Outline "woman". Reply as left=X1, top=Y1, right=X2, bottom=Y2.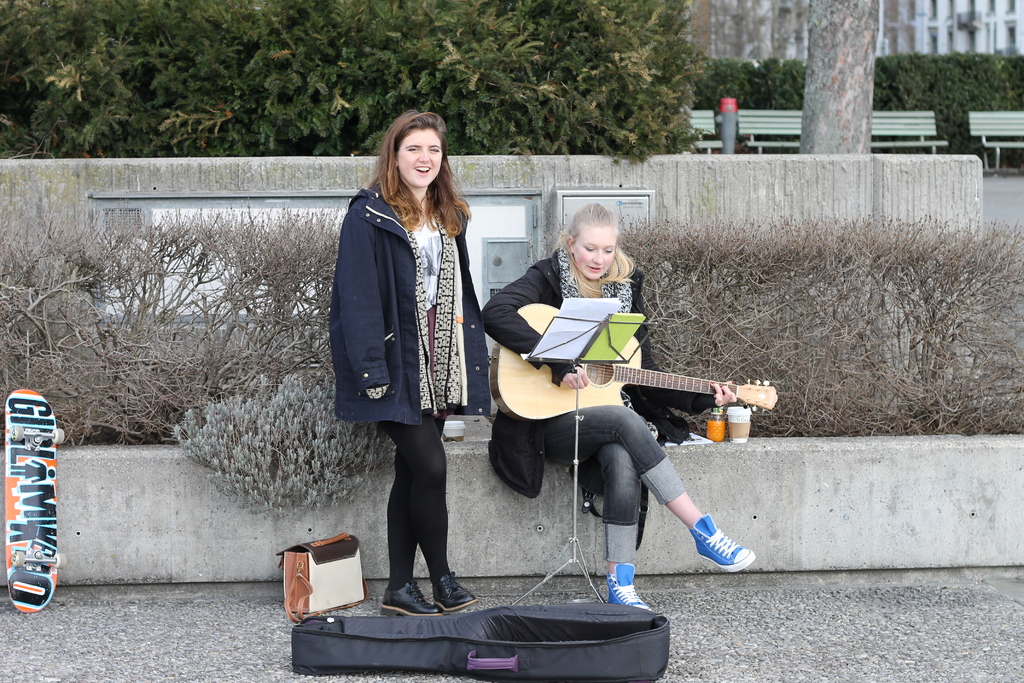
left=501, top=179, right=692, bottom=620.
